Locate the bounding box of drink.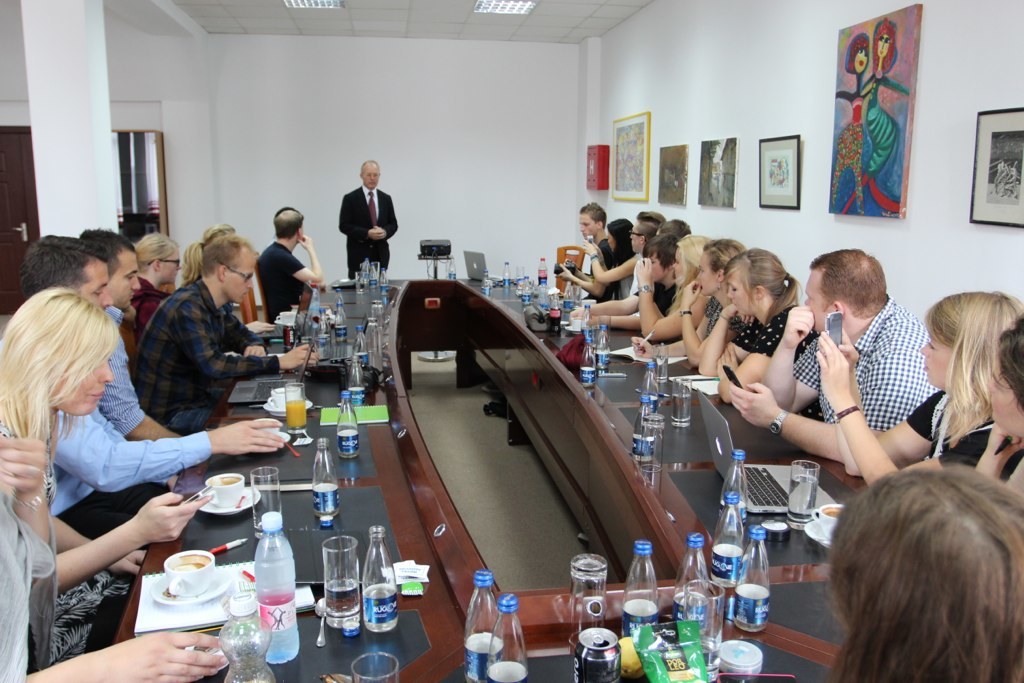
Bounding box: [x1=788, y1=475, x2=817, y2=521].
